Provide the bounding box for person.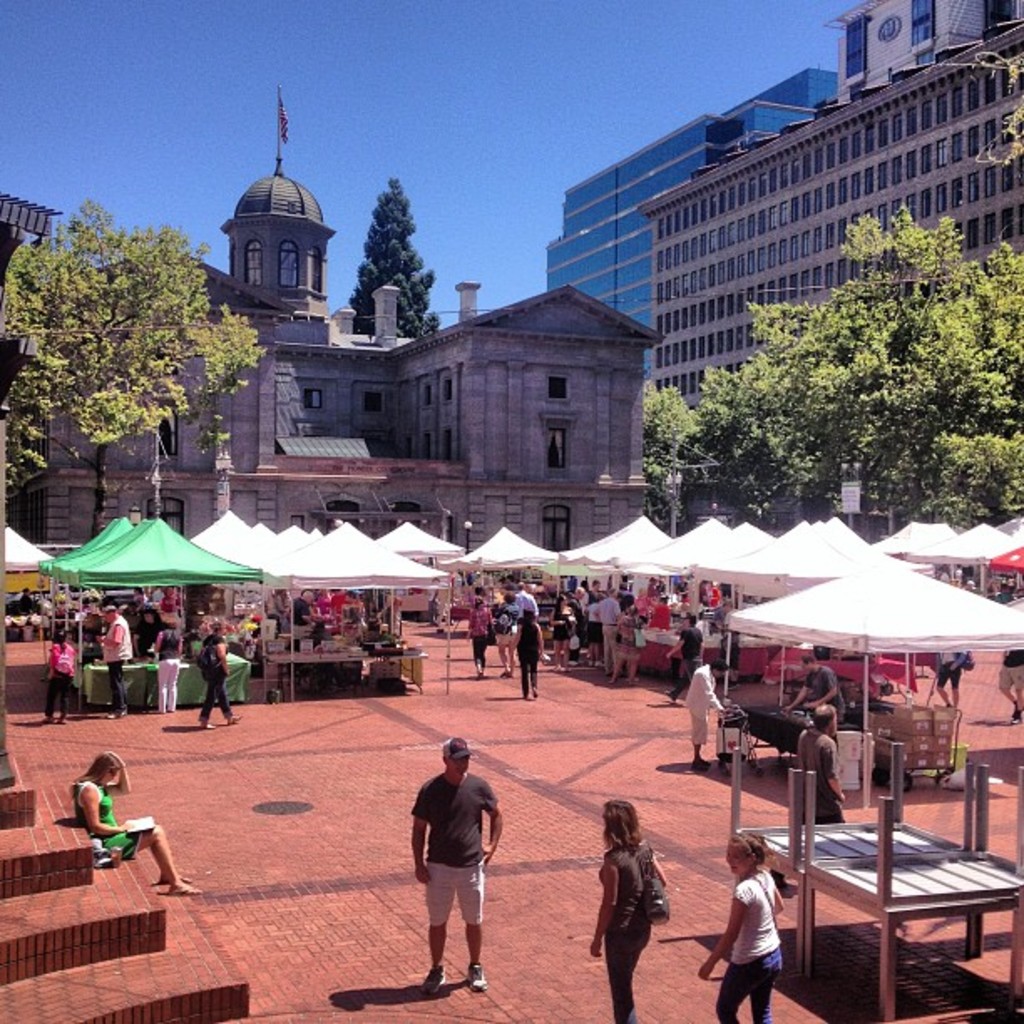
509:569:532:611.
